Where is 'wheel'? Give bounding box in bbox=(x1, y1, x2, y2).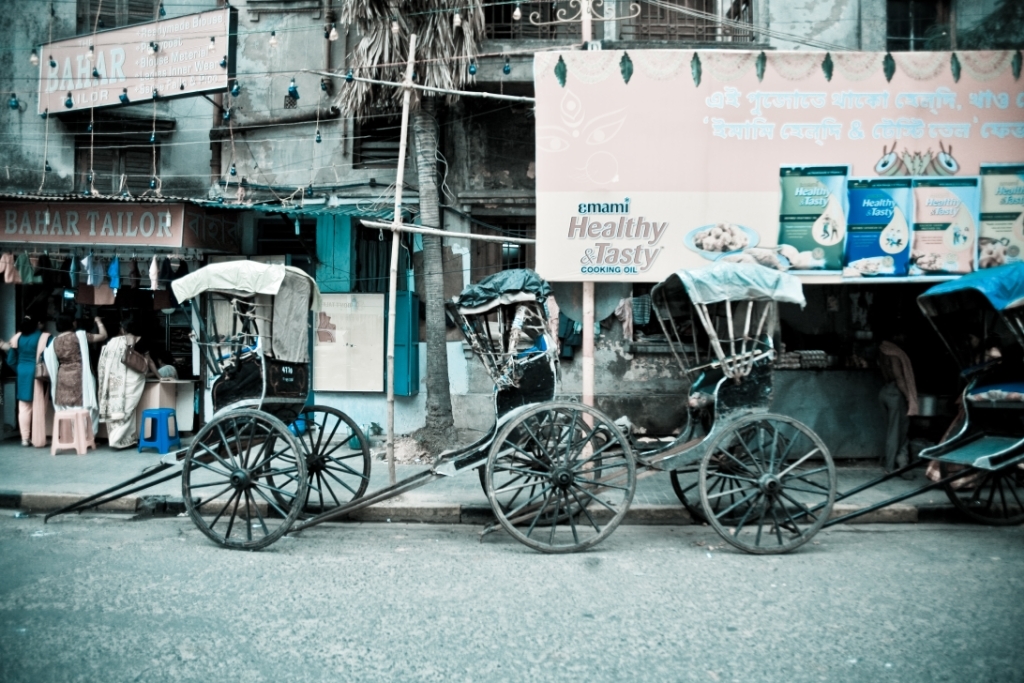
bbox=(486, 398, 635, 552).
